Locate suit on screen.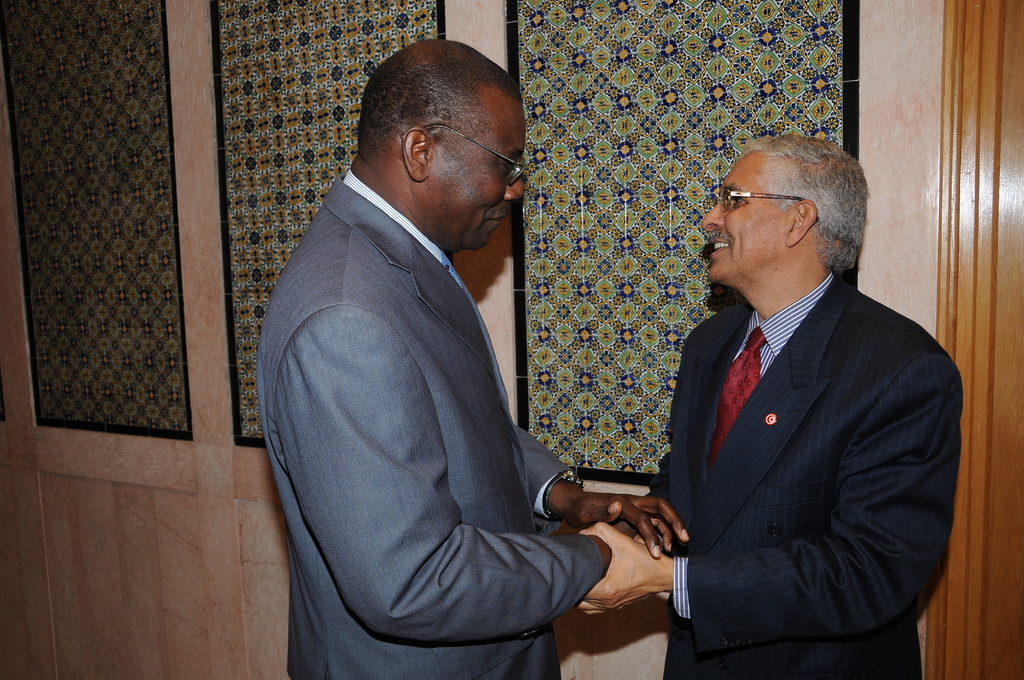
On screen at [255,165,602,679].
